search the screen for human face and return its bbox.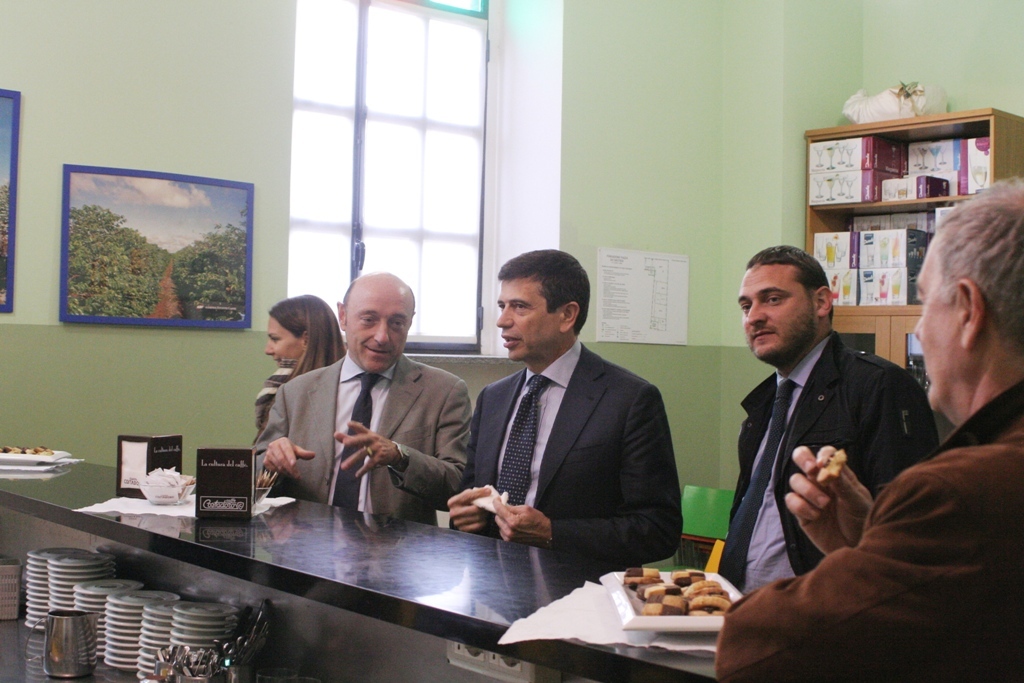
Found: <bbox>345, 290, 413, 373</bbox>.
